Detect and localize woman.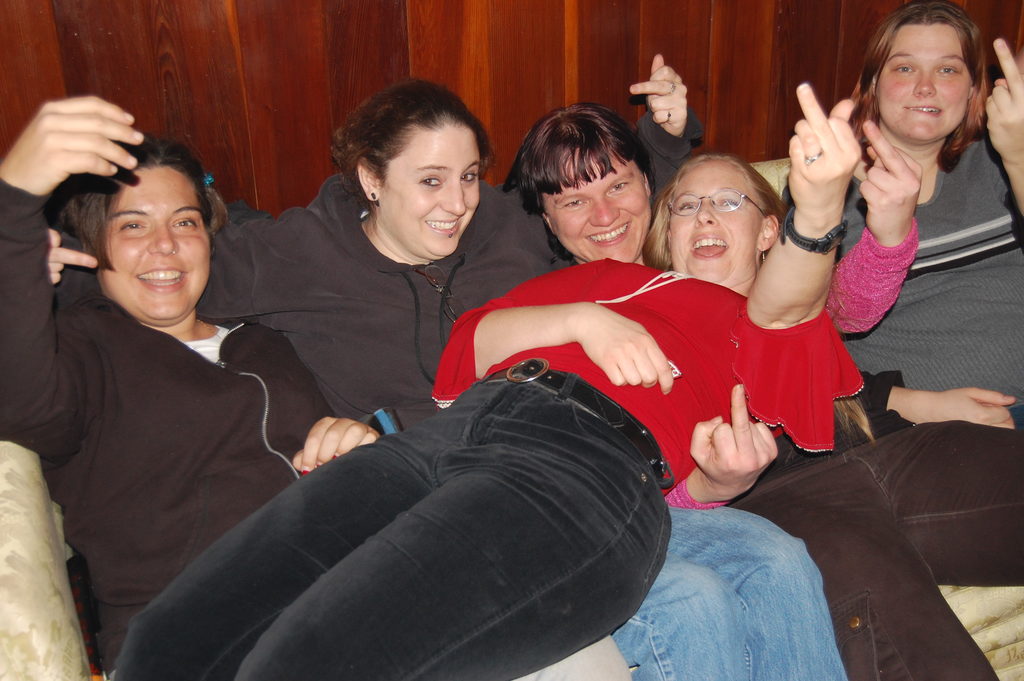
Localized at box(481, 45, 1023, 680).
